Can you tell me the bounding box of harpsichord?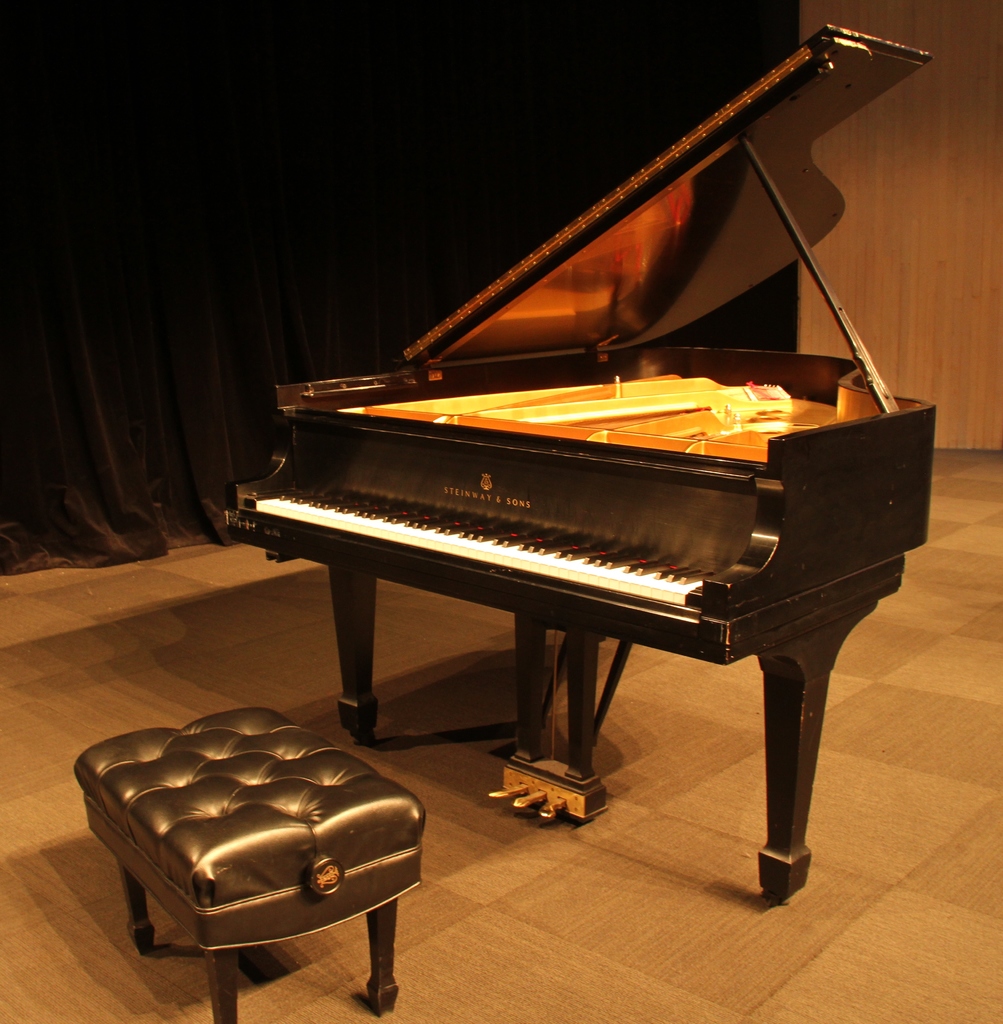
223,22,937,901.
